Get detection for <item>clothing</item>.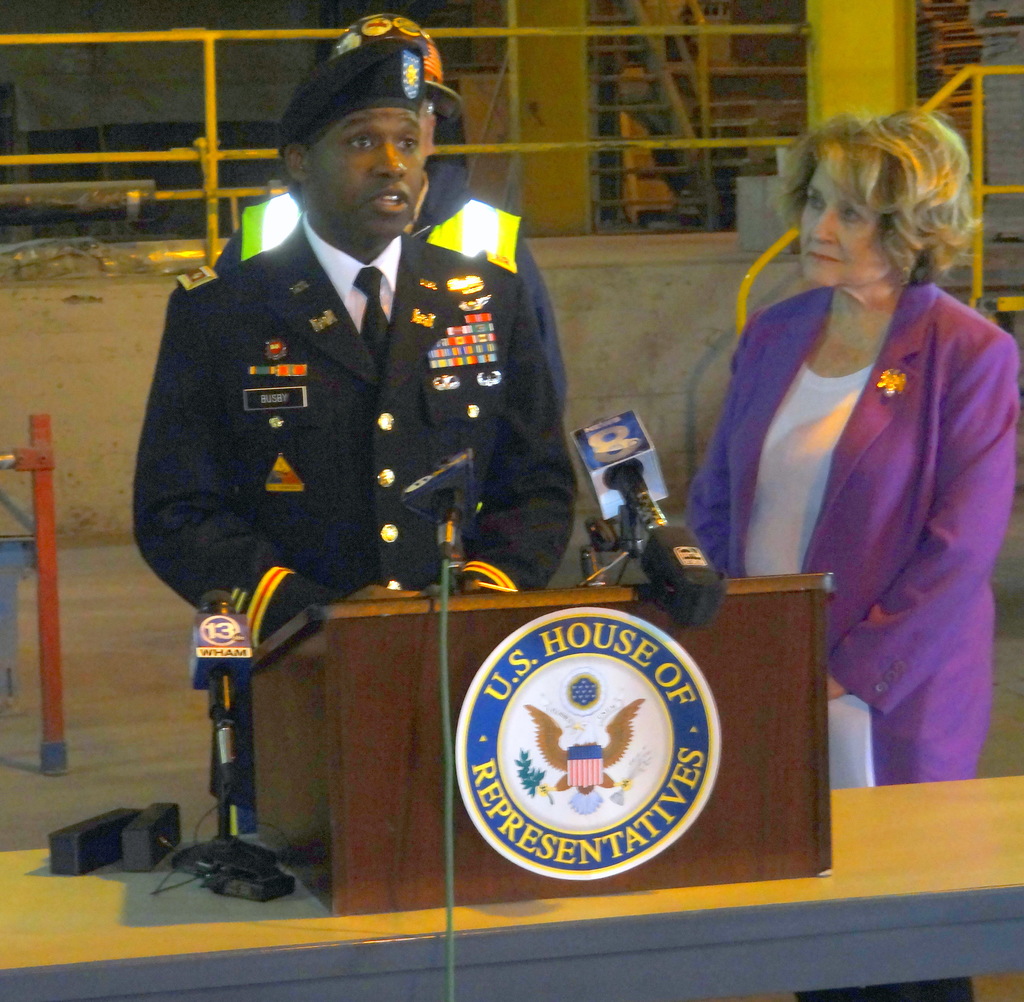
Detection: 133,169,623,678.
